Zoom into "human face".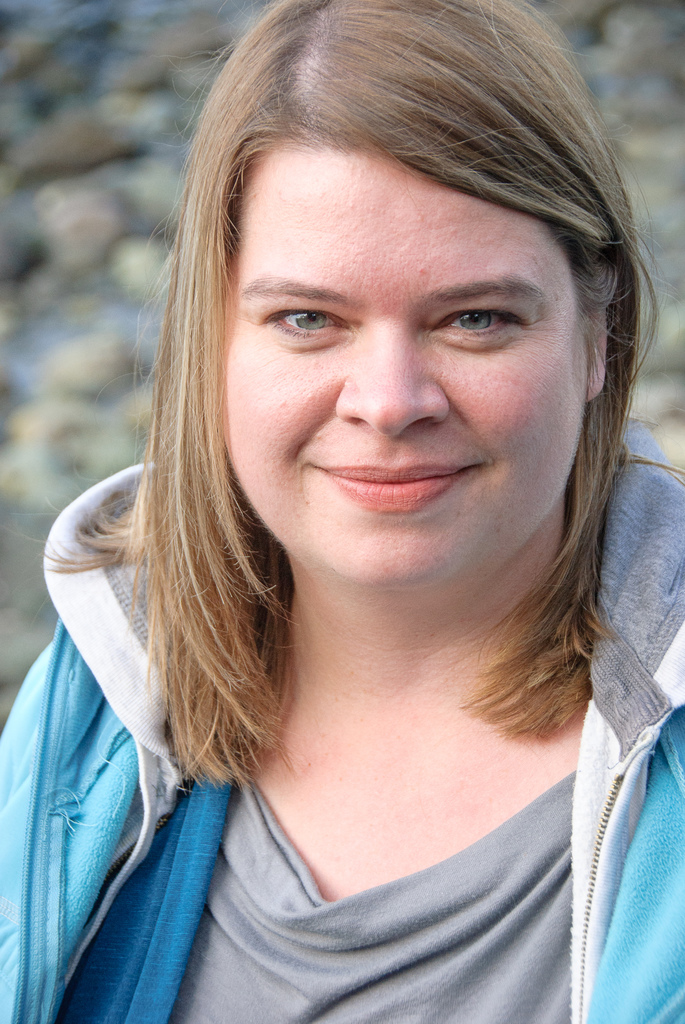
Zoom target: (216,140,592,602).
